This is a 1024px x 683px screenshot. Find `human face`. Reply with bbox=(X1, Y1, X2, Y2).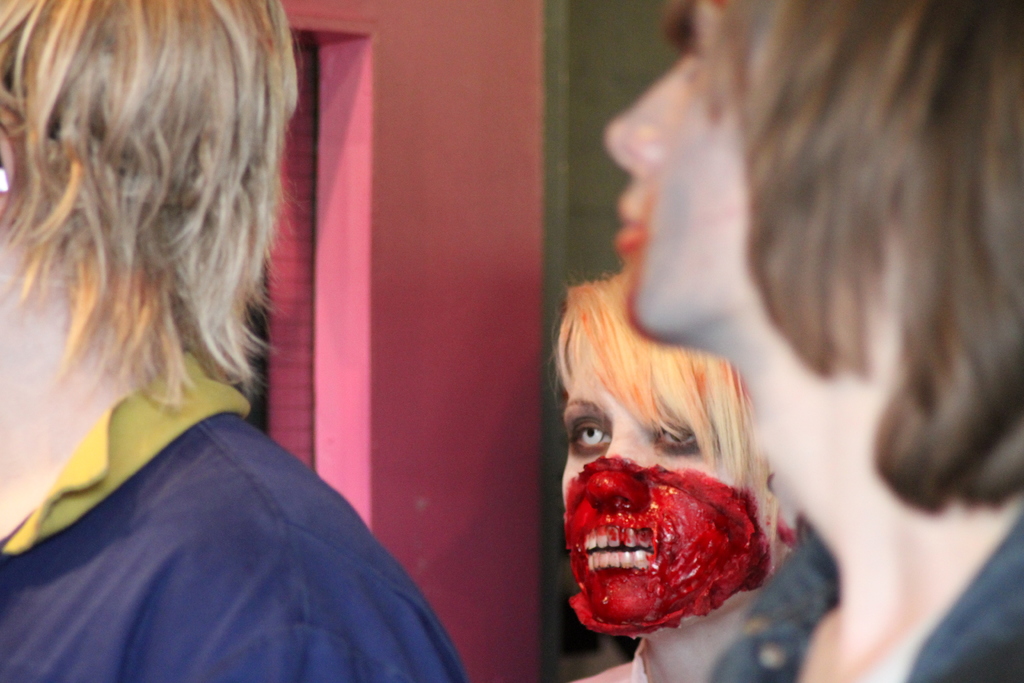
bbox=(544, 336, 801, 616).
